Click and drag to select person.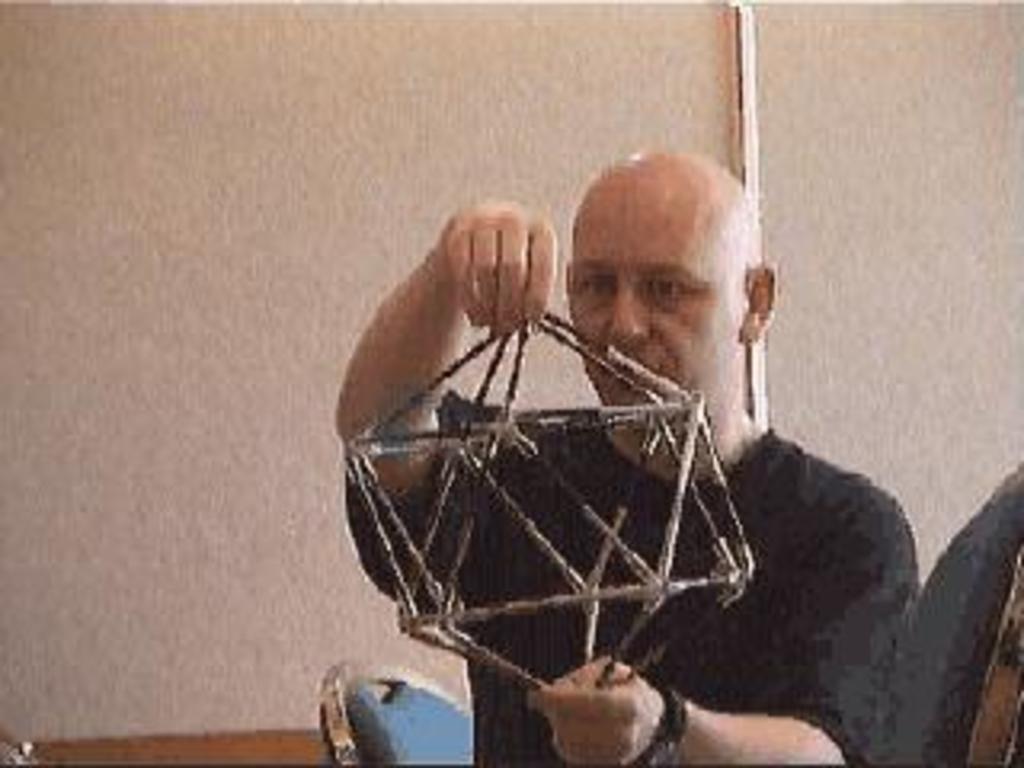
Selection: {"left": 330, "top": 147, "right": 915, "bottom": 765}.
